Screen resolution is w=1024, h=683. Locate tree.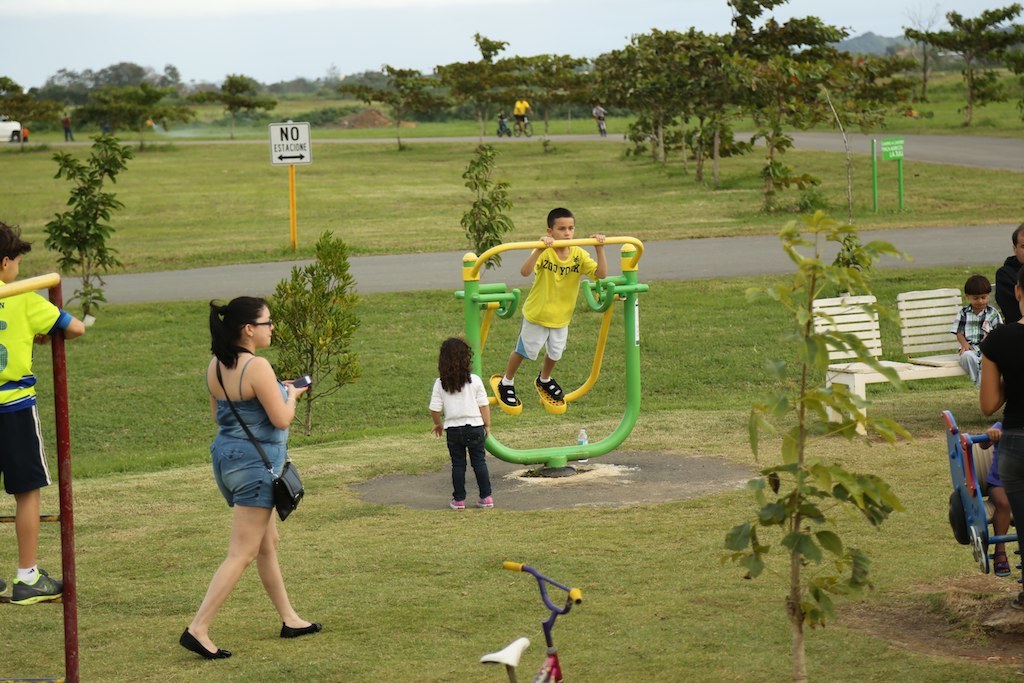
bbox=(688, 16, 858, 199).
